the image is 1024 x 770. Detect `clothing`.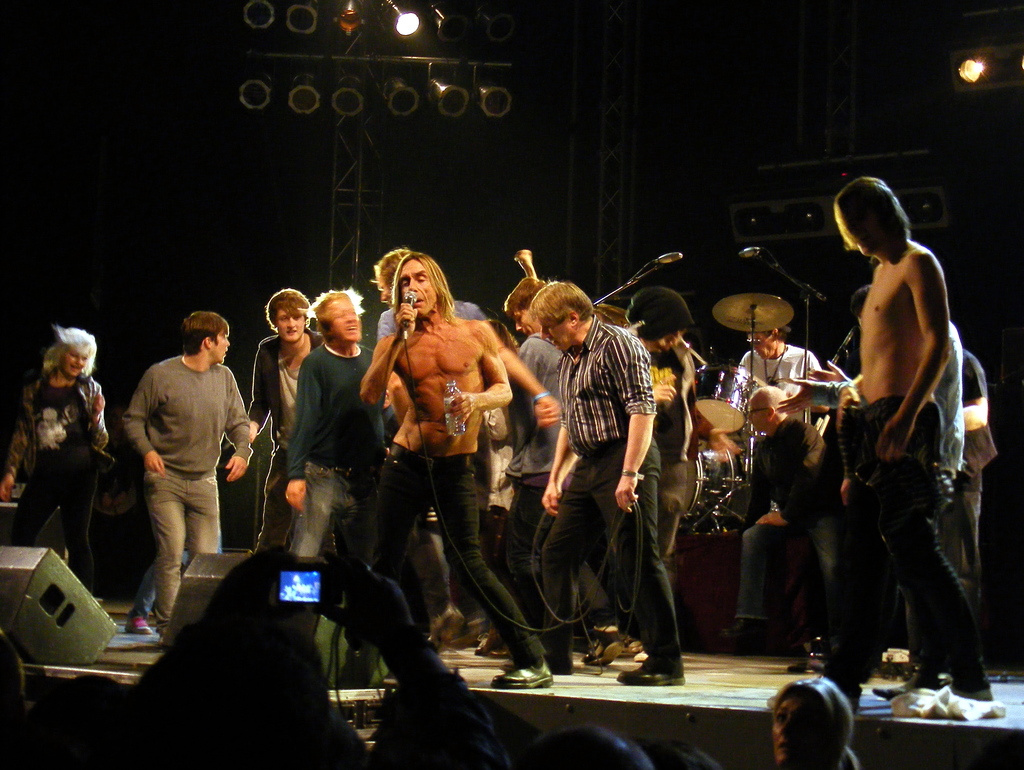
Detection: <box>122,338,252,603</box>.
